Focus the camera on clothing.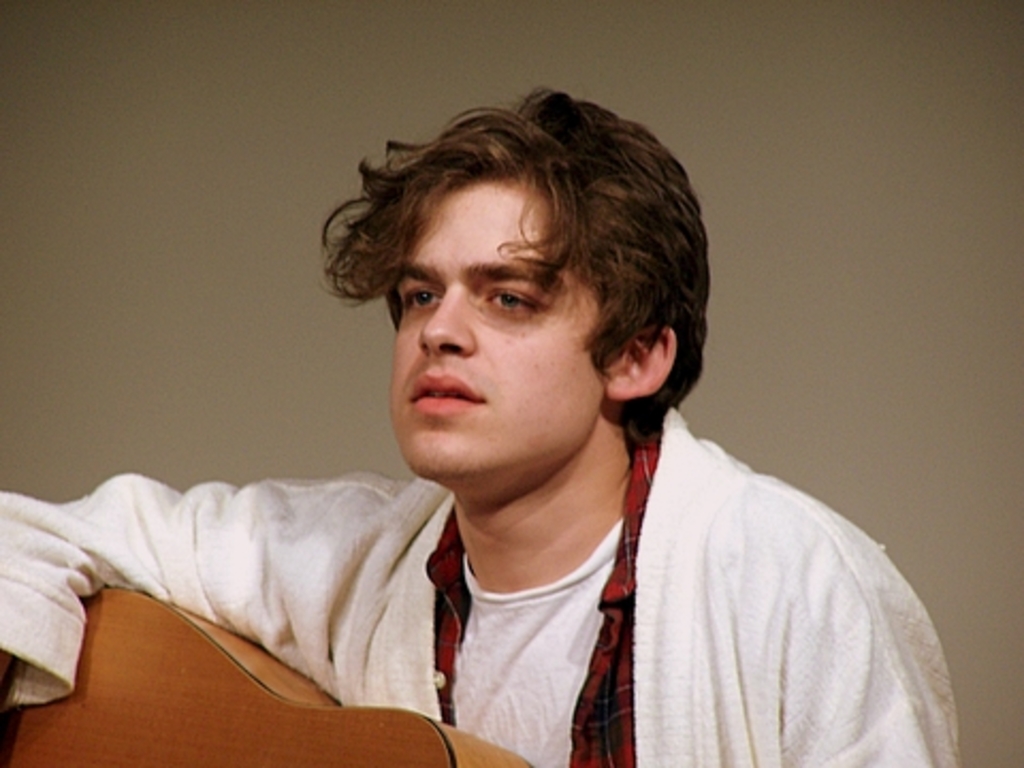
Focus region: (x1=15, y1=380, x2=847, y2=759).
